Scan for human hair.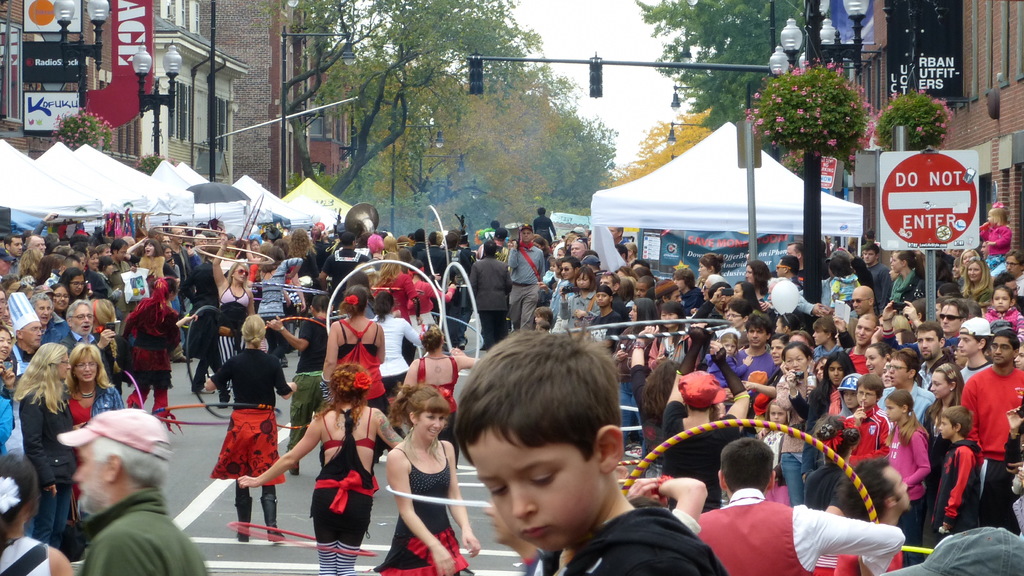
Scan result: crop(719, 438, 771, 495).
